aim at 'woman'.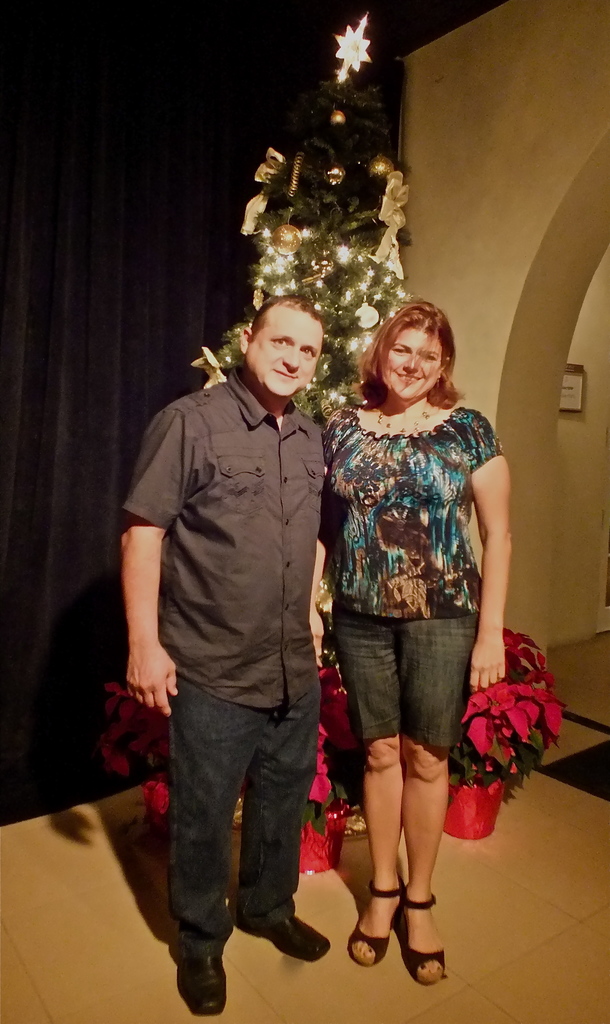
Aimed at {"x1": 305, "y1": 298, "x2": 513, "y2": 982}.
